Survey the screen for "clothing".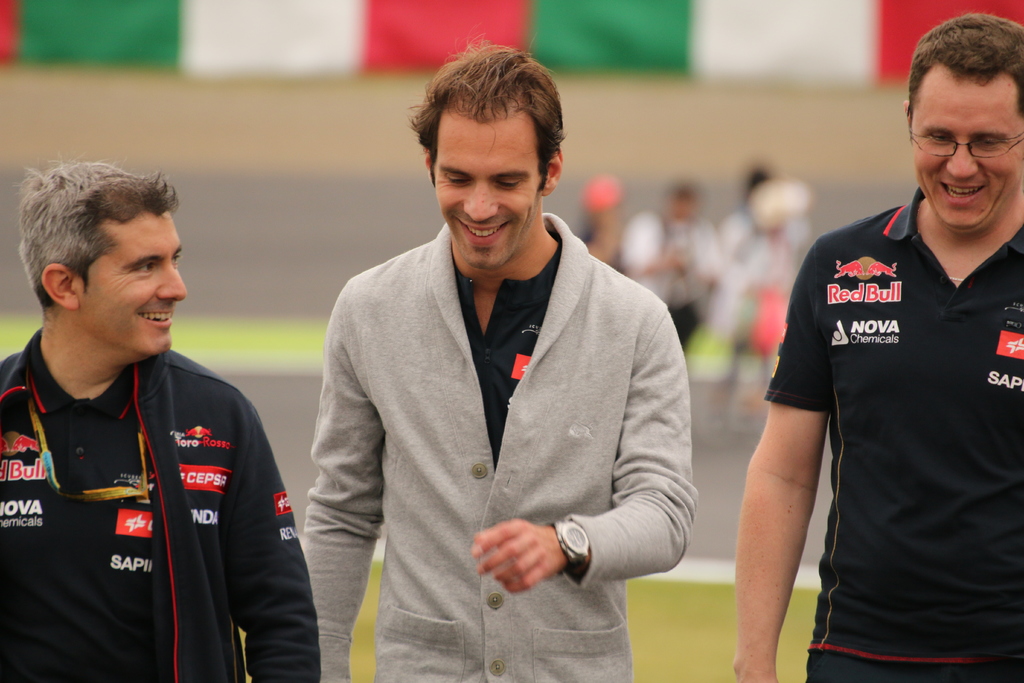
Survey found: region(298, 204, 685, 682).
